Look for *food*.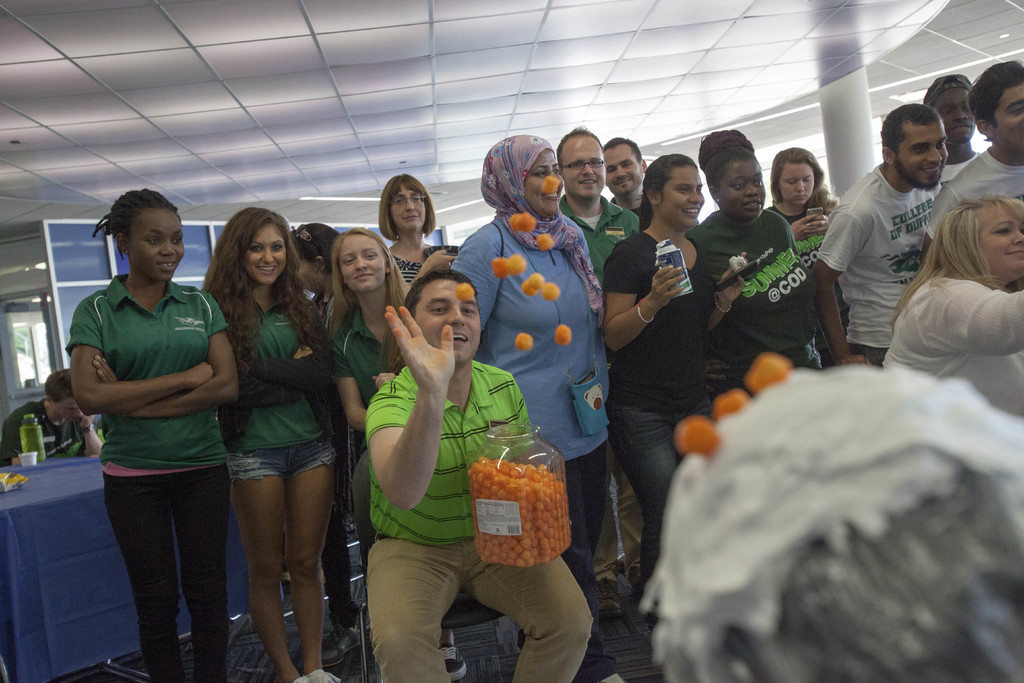
Found: [x1=506, y1=211, x2=536, y2=234].
